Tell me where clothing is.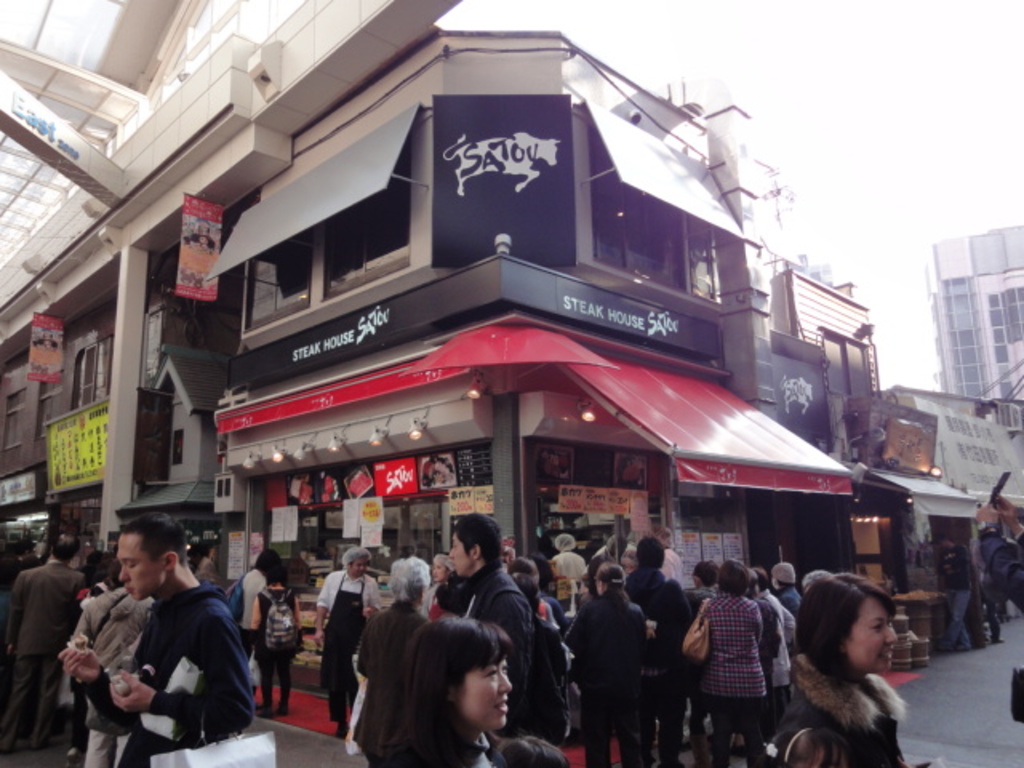
clothing is at 0, 558, 88, 746.
